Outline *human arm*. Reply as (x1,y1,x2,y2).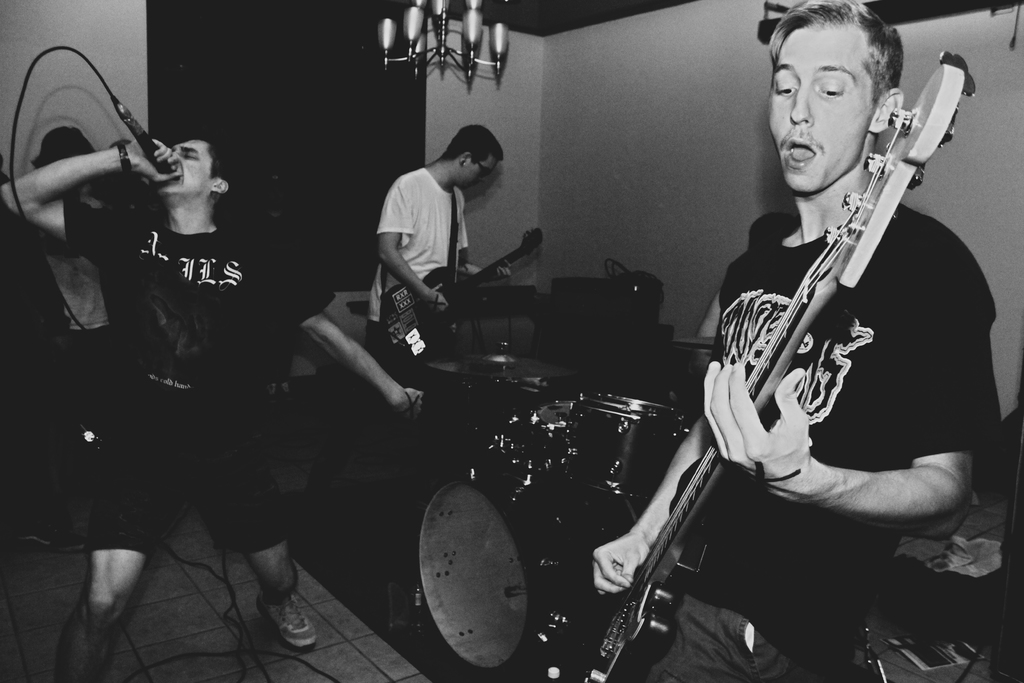
(368,170,458,317).
